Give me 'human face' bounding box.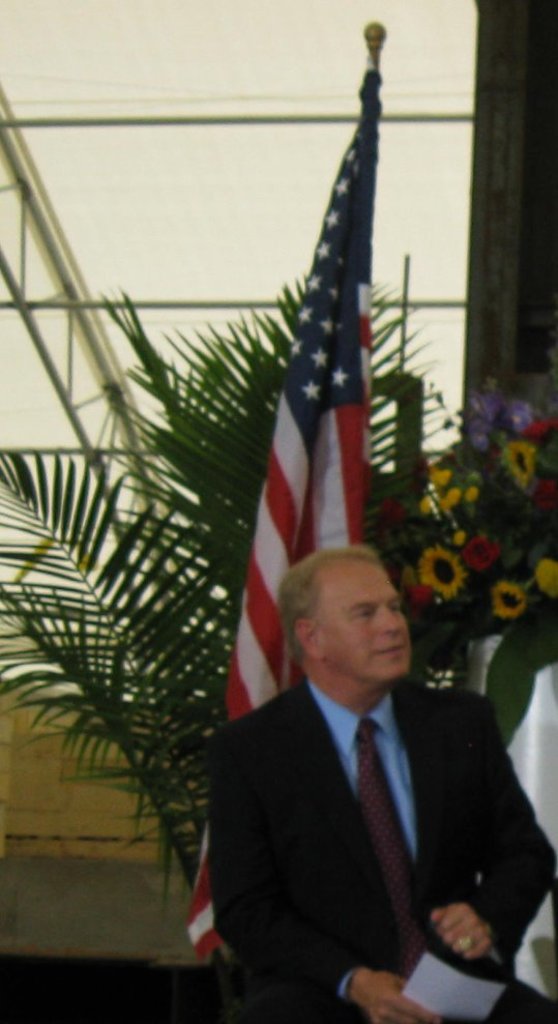
<region>317, 555, 414, 680</region>.
